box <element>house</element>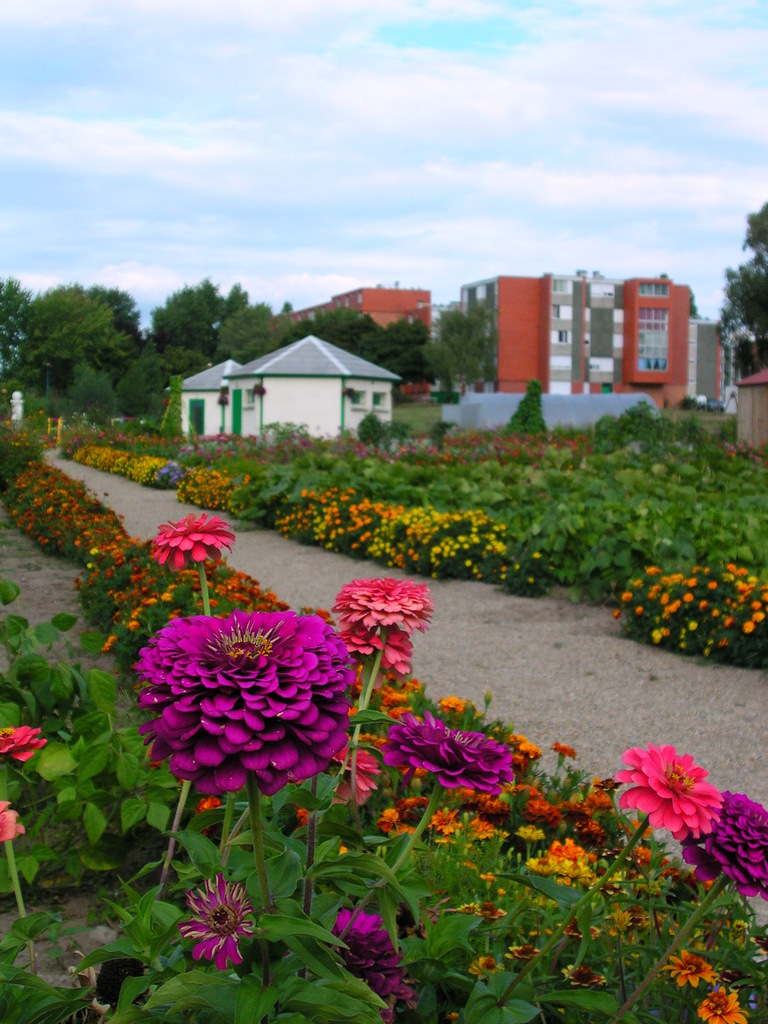
[left=170, top=339, right=399, bottom=444]
